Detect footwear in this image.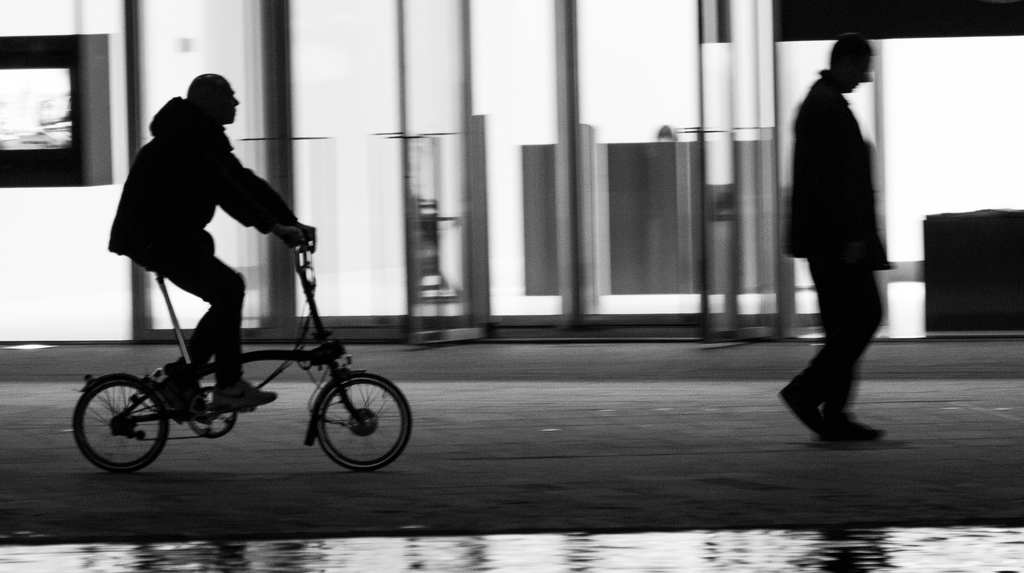
Detection: Rect(782, 387, 824, 432).
